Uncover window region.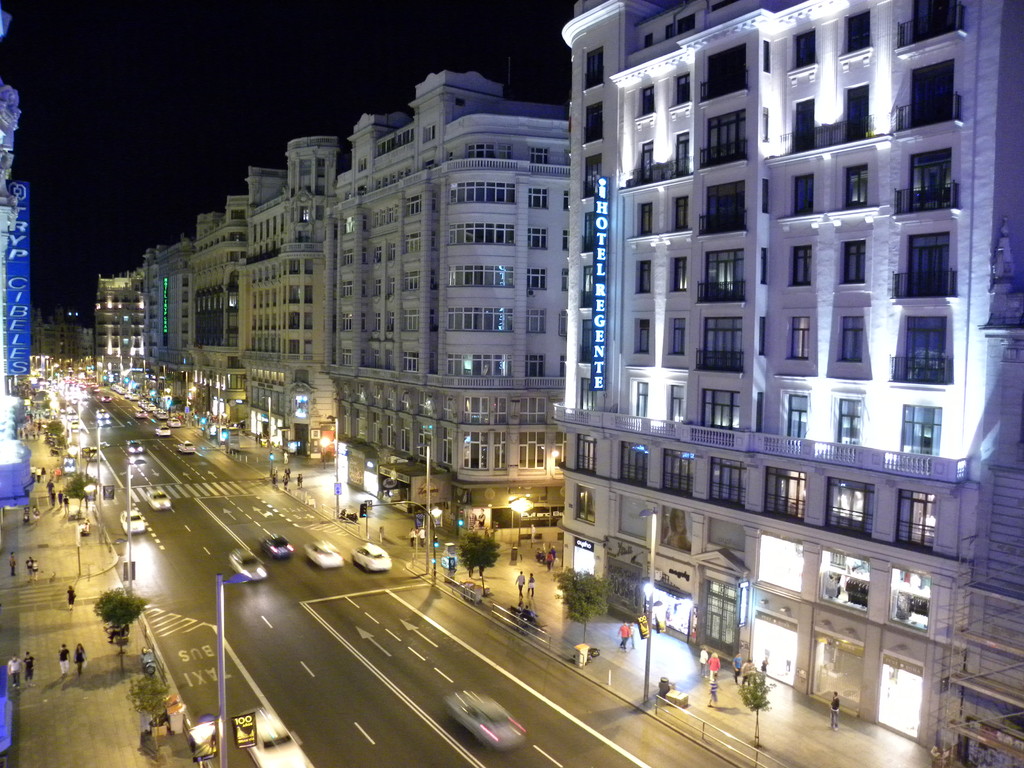
Uncovered: [x1=520, y1=433, x2=545, y2=472].
